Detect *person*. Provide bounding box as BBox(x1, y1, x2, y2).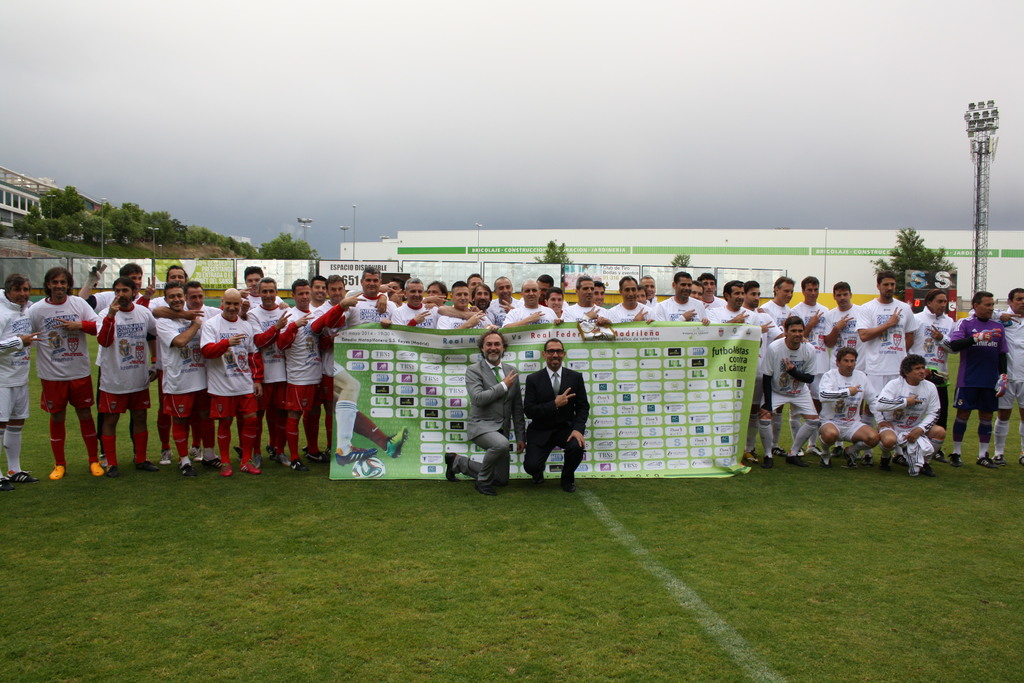
BBox(95, 279, 162, 475).
